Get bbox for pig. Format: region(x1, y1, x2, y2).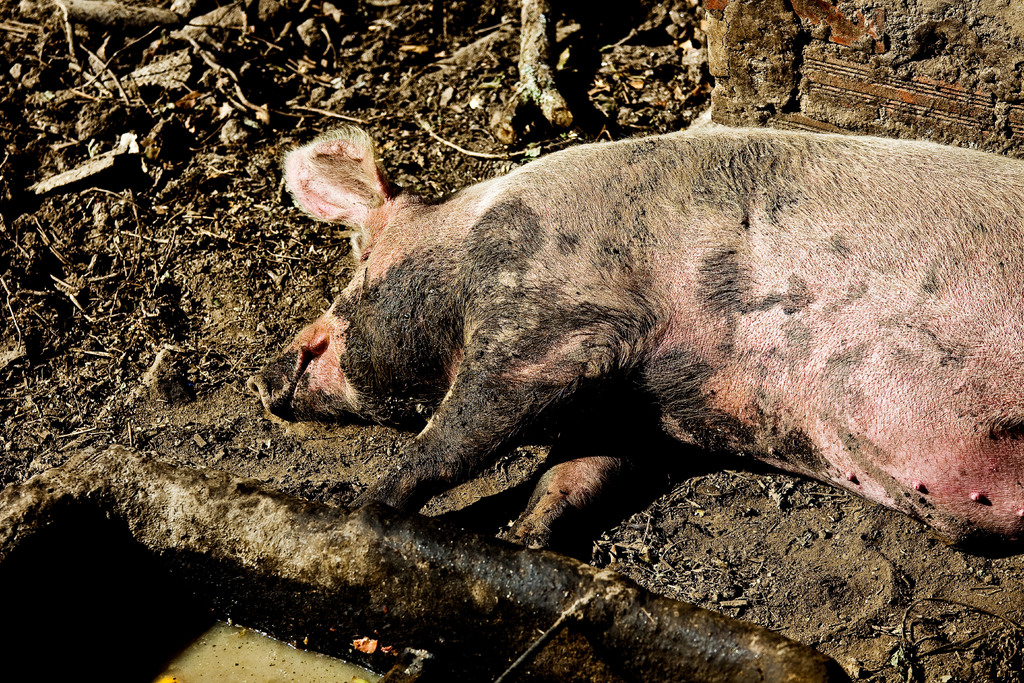
region(245, 125, 1023, 553).
